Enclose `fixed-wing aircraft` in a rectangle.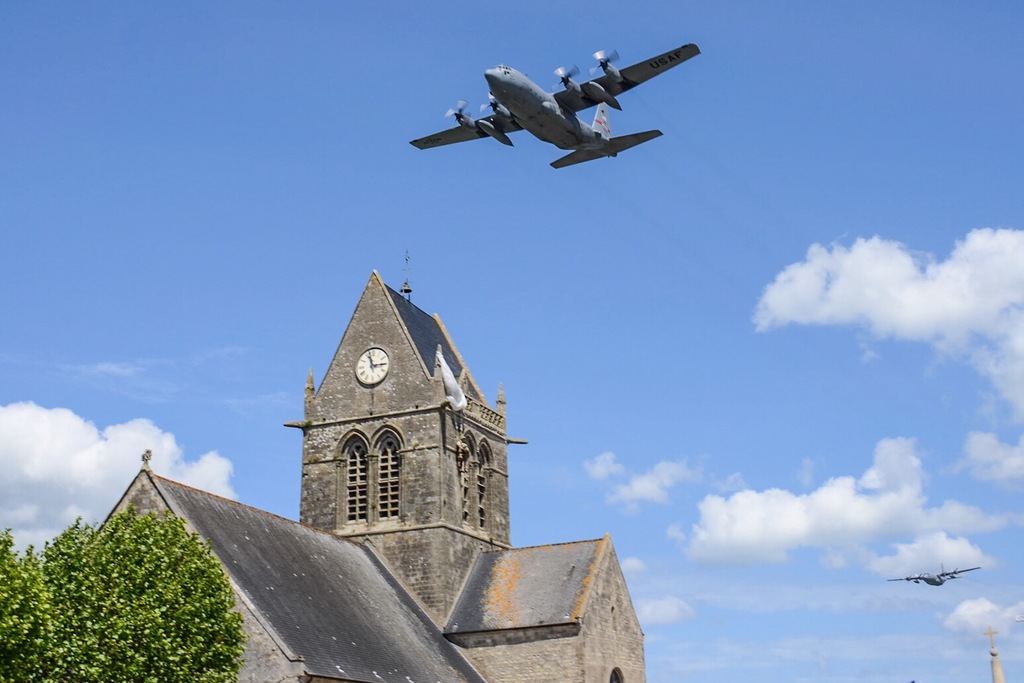
<box>891,561,986,590</box>.
